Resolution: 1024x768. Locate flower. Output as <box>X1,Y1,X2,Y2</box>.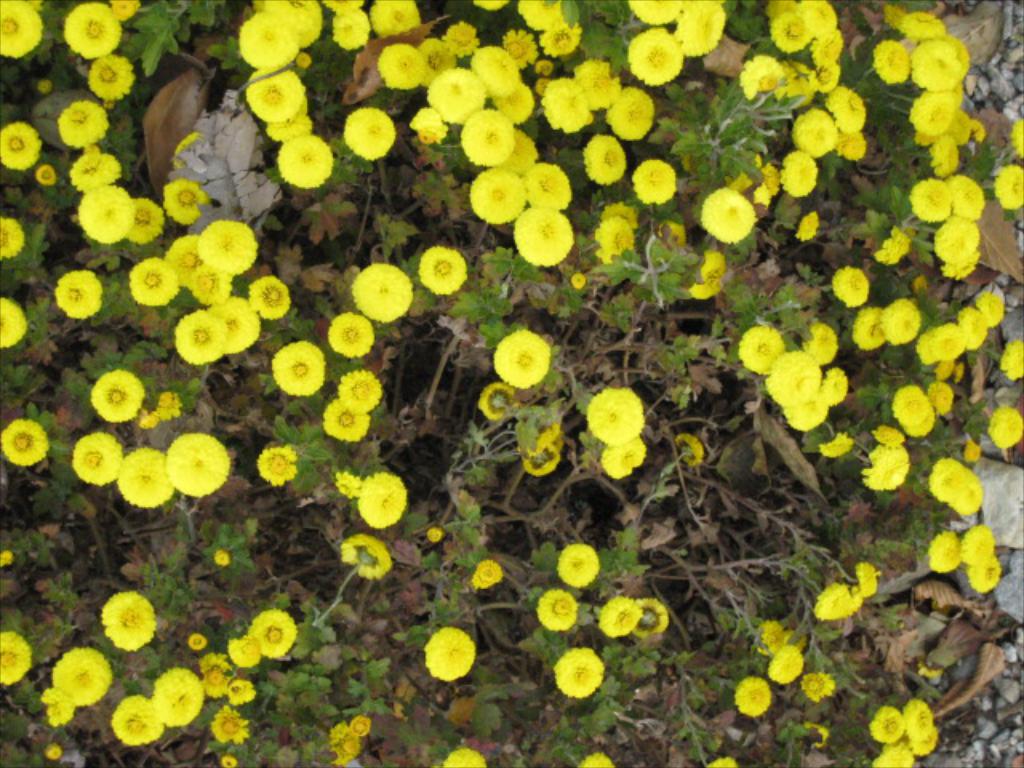
<box>835,264,870,309</box>.
